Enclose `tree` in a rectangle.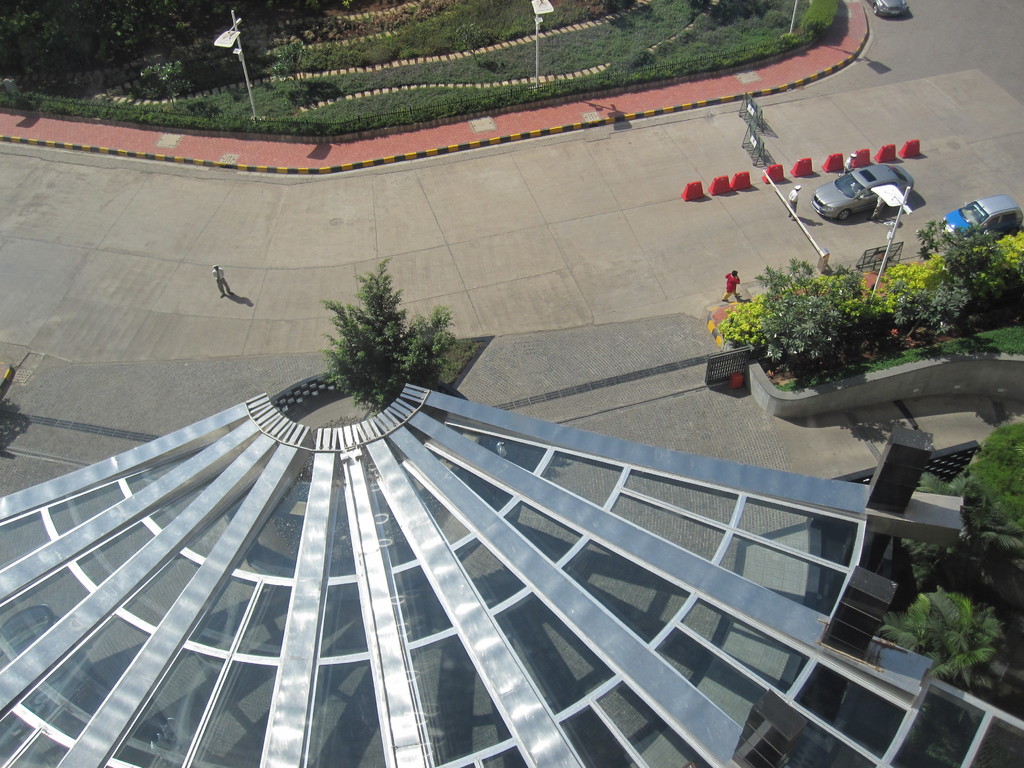
box=[911, 470, 1023, 539].
